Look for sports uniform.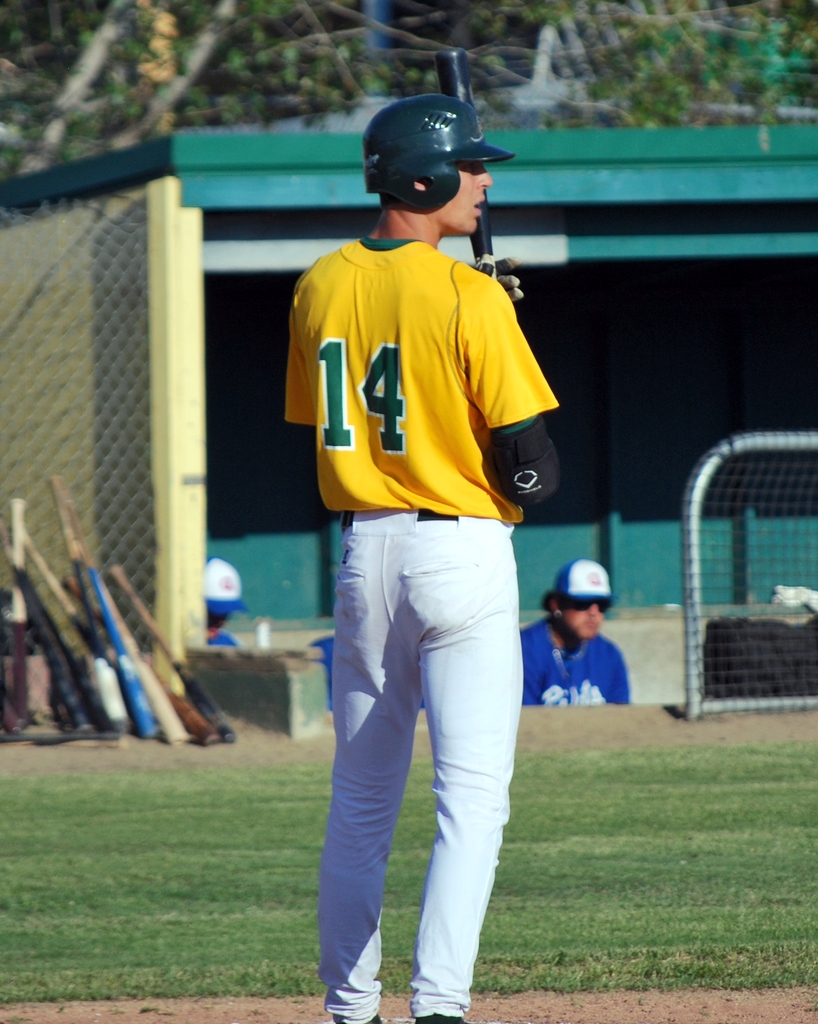
Found: pyautogui.locateOnScreen(280, 267, 563, 1012).
